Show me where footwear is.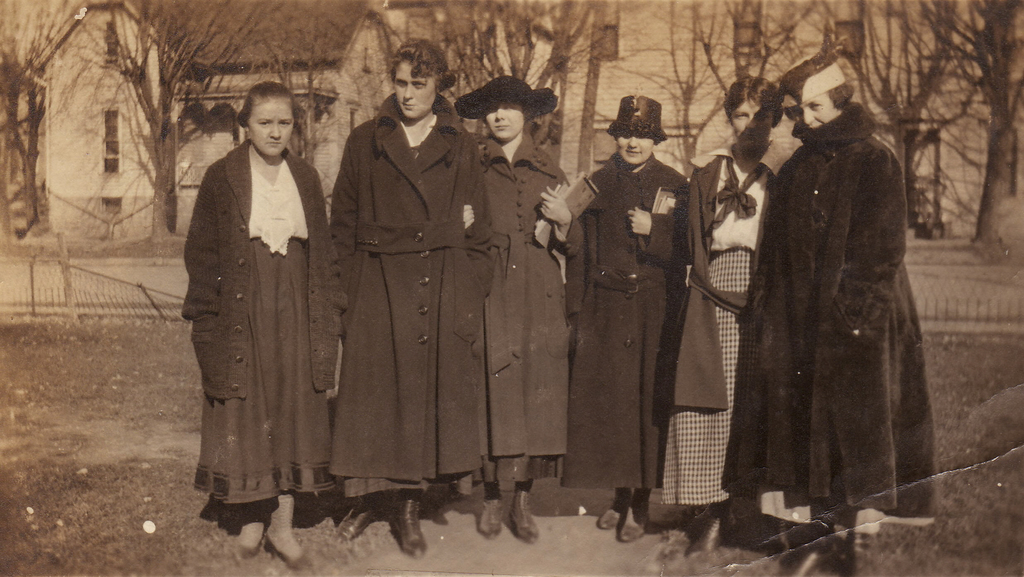
footwear is at l=234, t=511, r=259, b=556.
